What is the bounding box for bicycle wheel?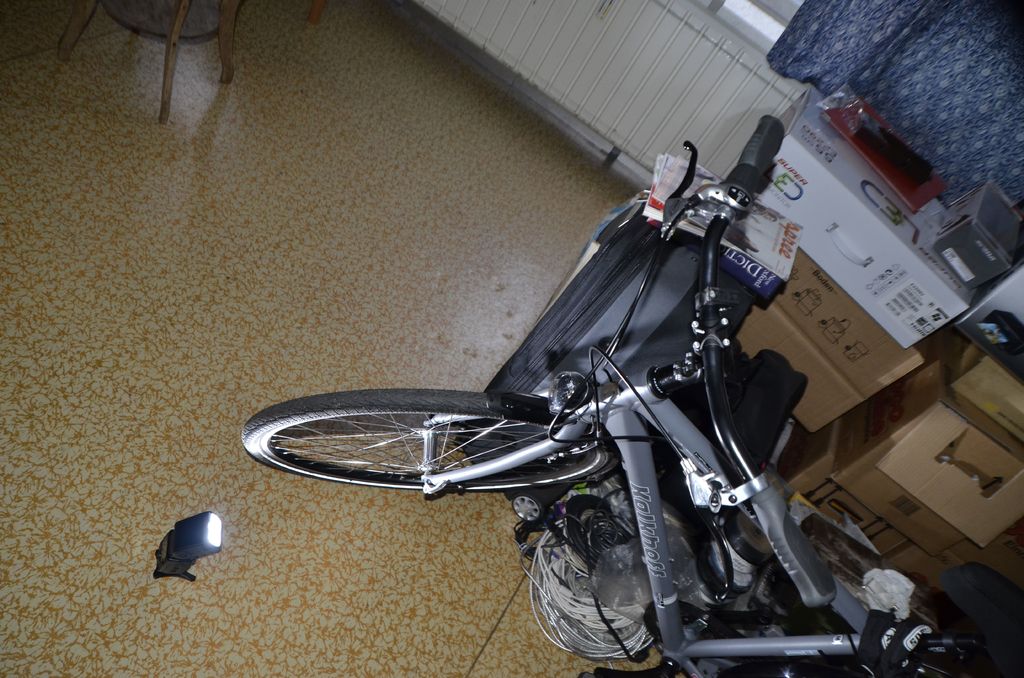
rect(243, 386, 612, 499).
